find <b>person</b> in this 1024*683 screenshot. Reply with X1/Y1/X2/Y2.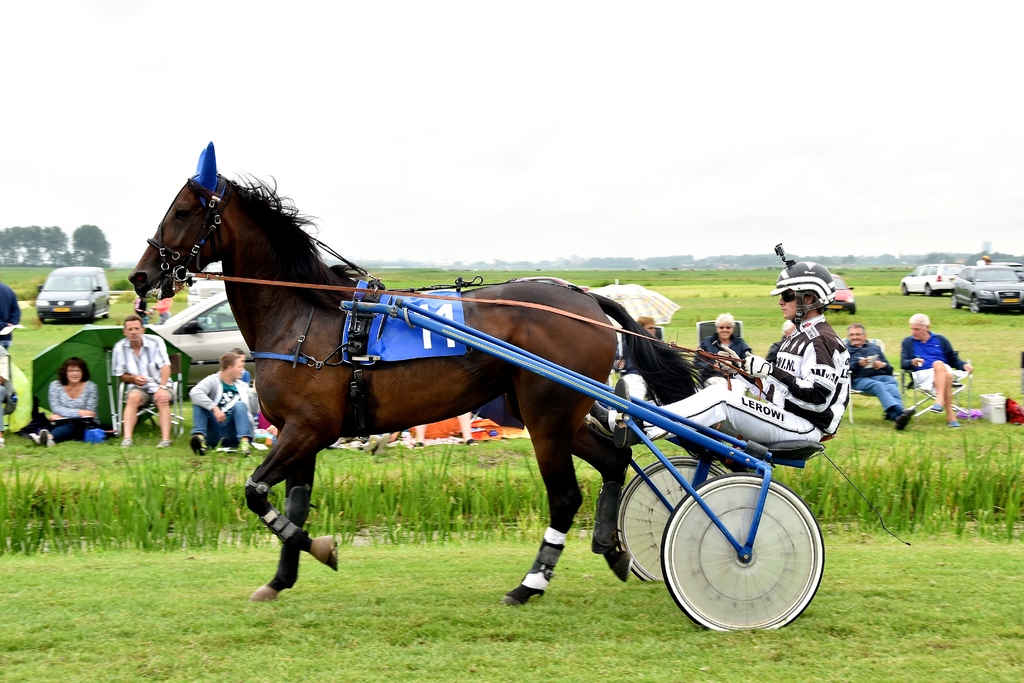
225/348/250/383.
